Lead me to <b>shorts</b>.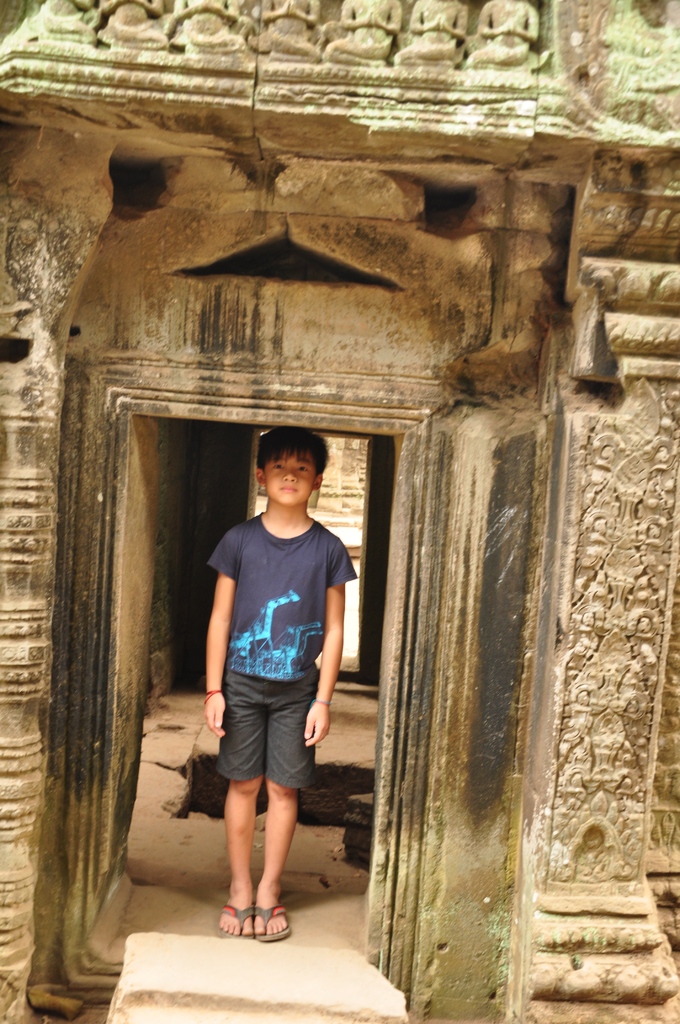
Lead to pyautogui.locateOnScreen(219, 676, 320, 794).
